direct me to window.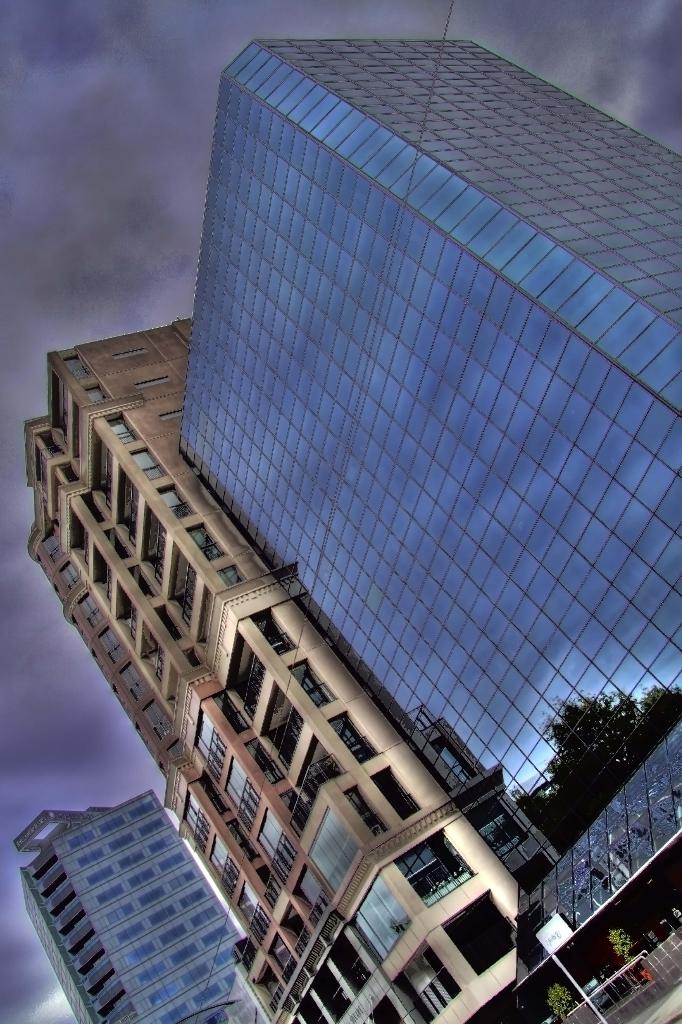
Direction: rect(184, 522, 220, 559).
